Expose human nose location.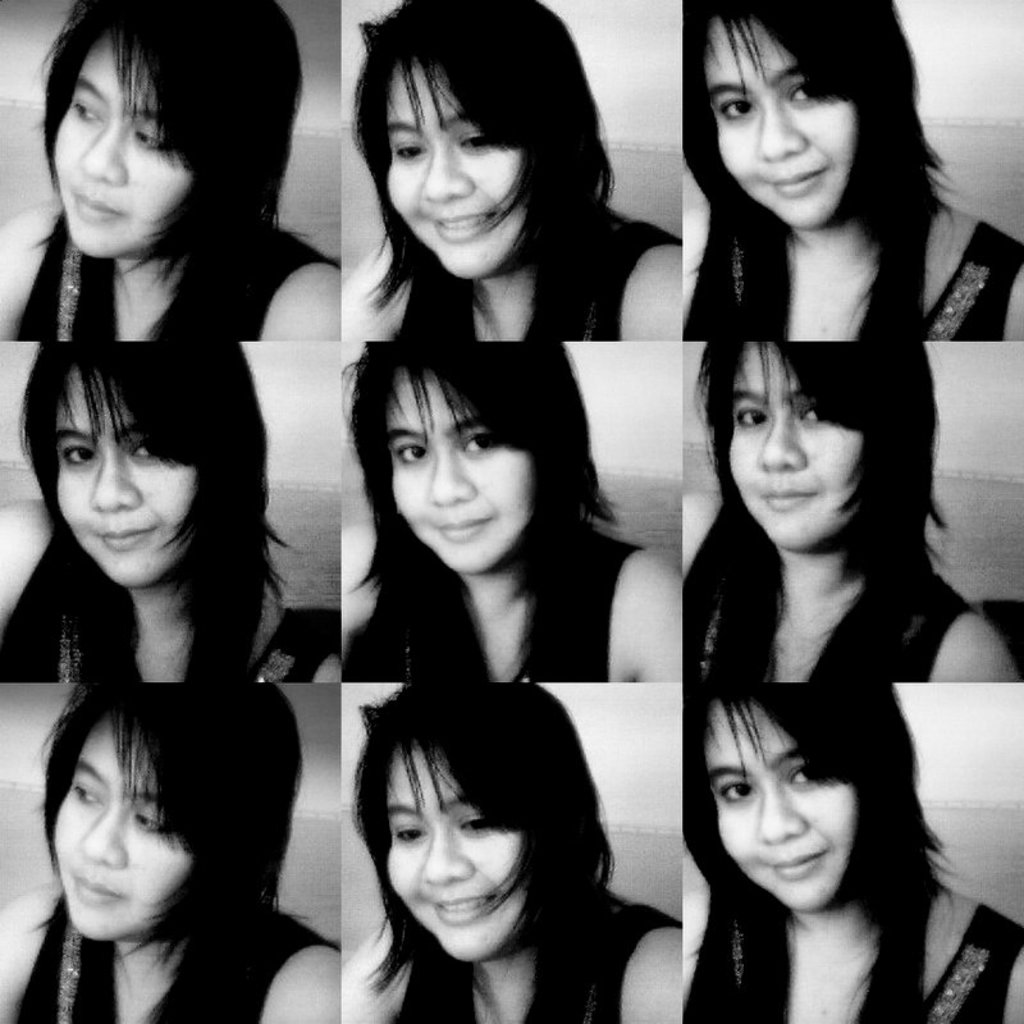
Exposed at <bbox>424, 451, 470, 499</bbox>.
